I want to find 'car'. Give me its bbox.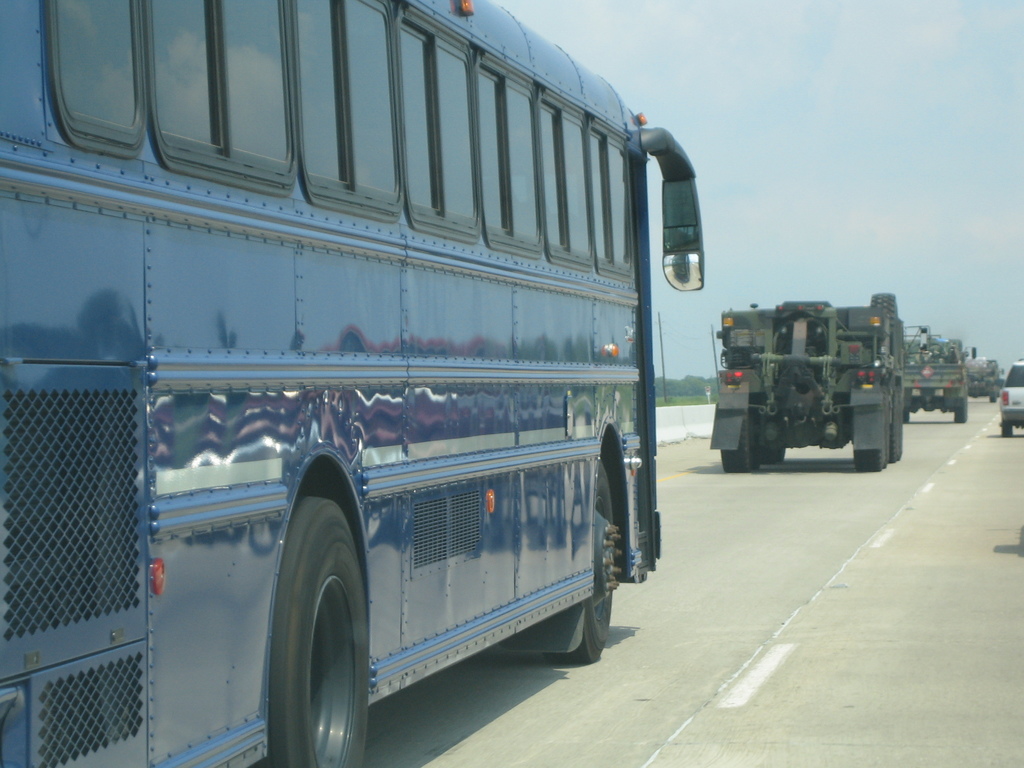
[left=999, top=360, right=1023, bottom=438].
